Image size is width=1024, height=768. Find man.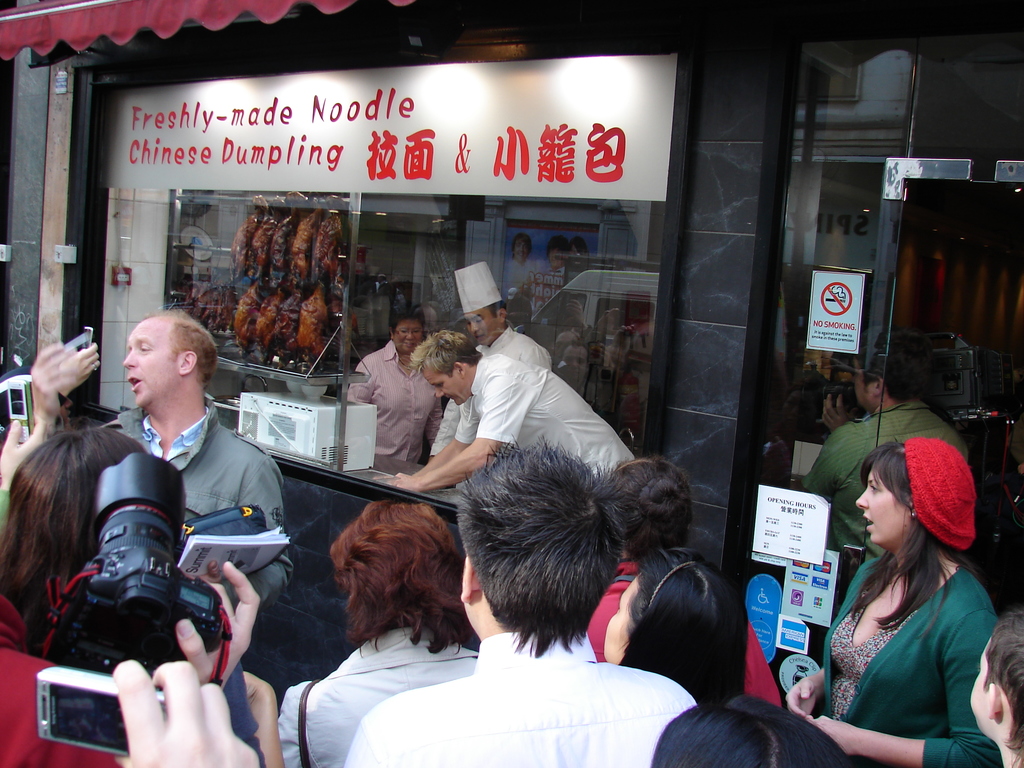
left=340, top=317, right=467, bottom=460.
